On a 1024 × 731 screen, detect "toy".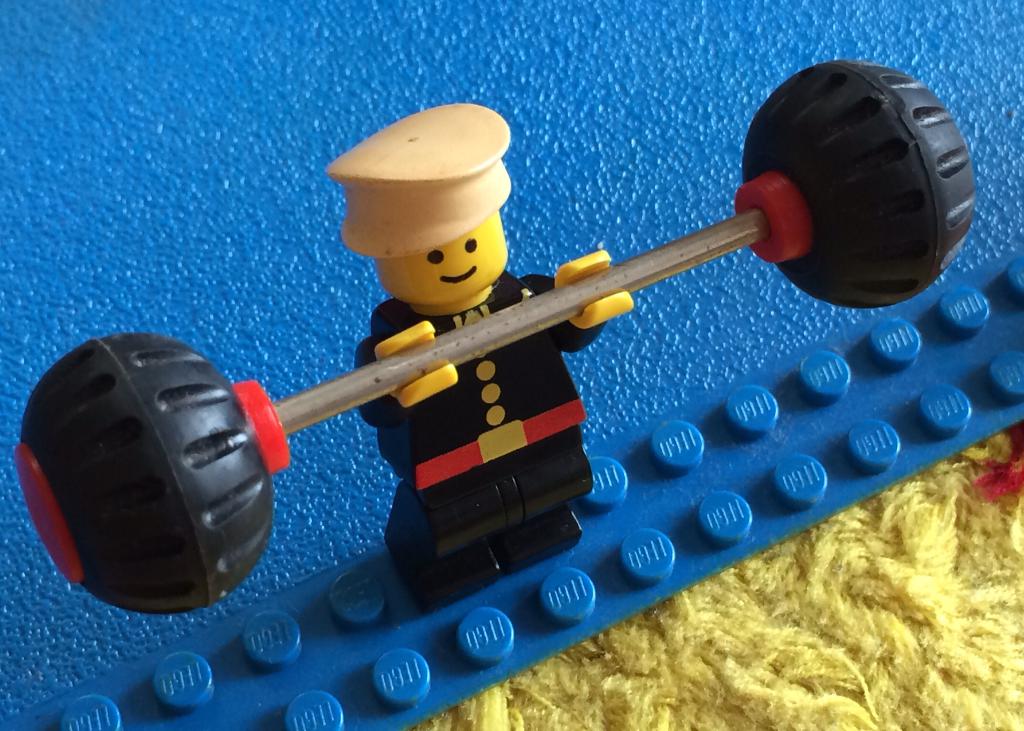
bbox(0, 0, 1023, 730).
